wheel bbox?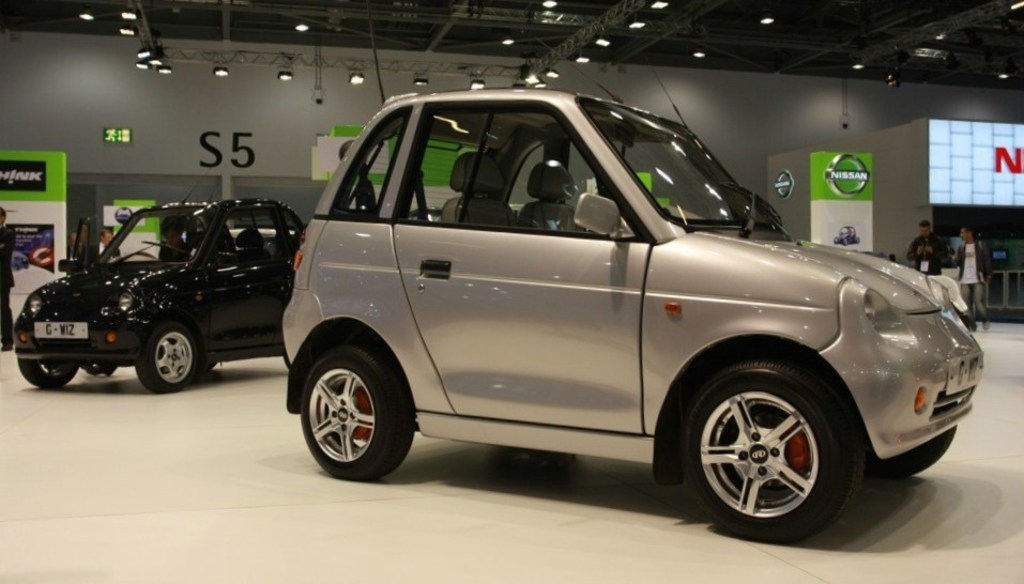
18/355/86/390
